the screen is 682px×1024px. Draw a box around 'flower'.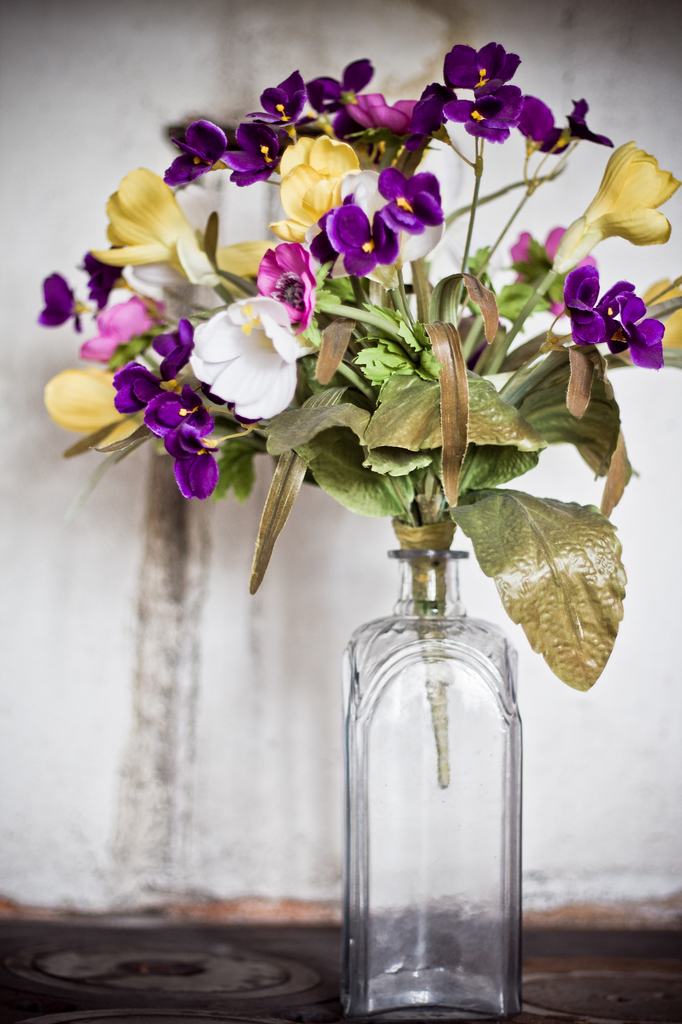
<region>236, 63, 341, 171</region>.
